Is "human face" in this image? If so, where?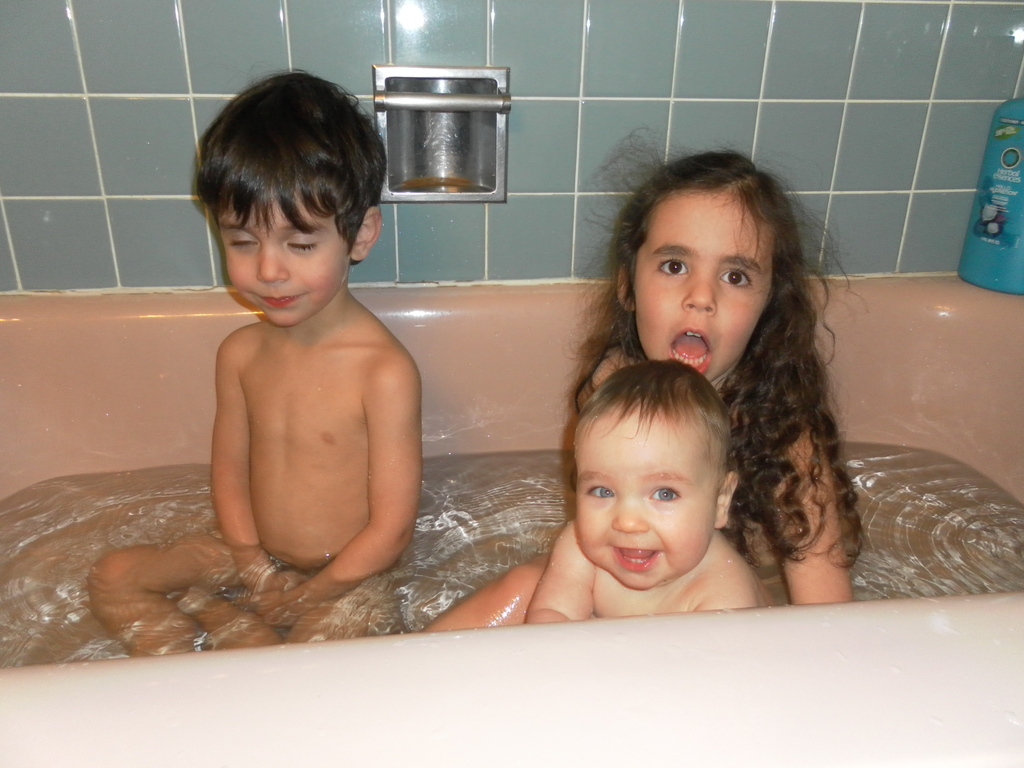
Yes, at 634/193/772/382.
